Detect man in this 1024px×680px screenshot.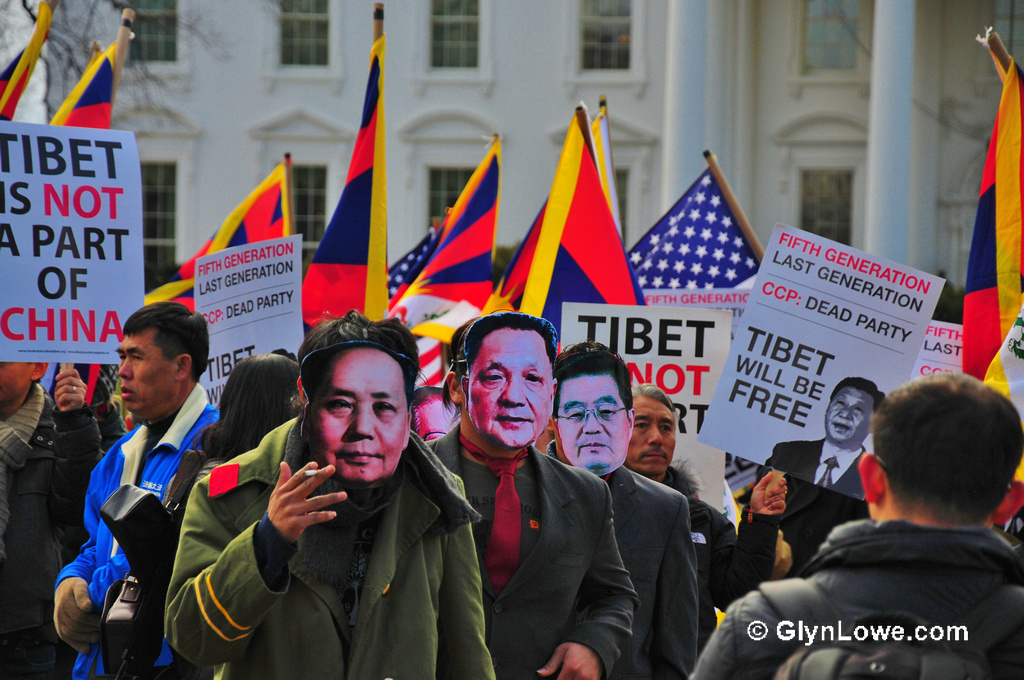
Detection: <region>543, 343, 701, 679</region>.
